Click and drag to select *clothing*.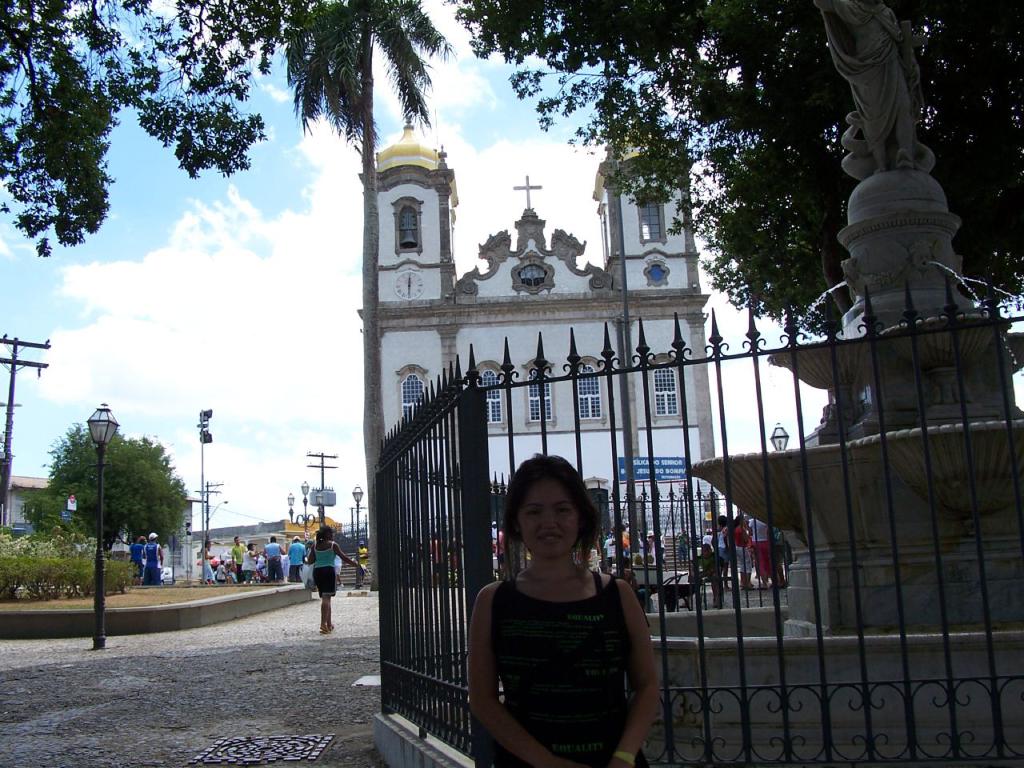
Selection: <region>142, 543, 160, 586</region>.
